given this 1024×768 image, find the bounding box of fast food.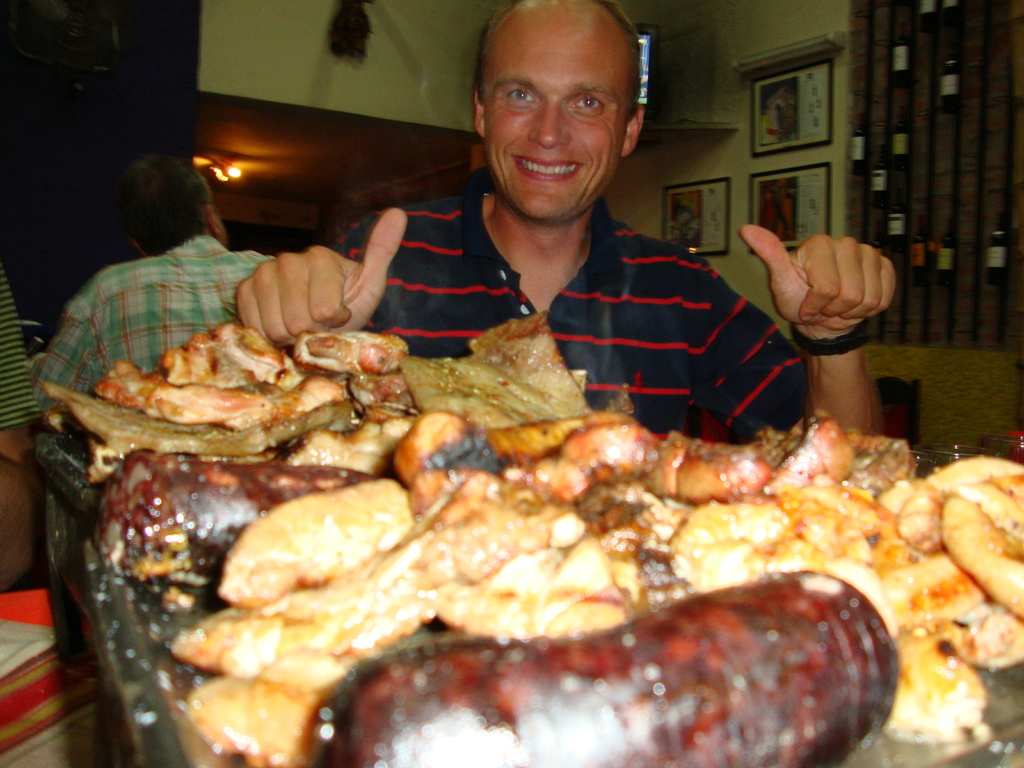
33/264/979/722.
